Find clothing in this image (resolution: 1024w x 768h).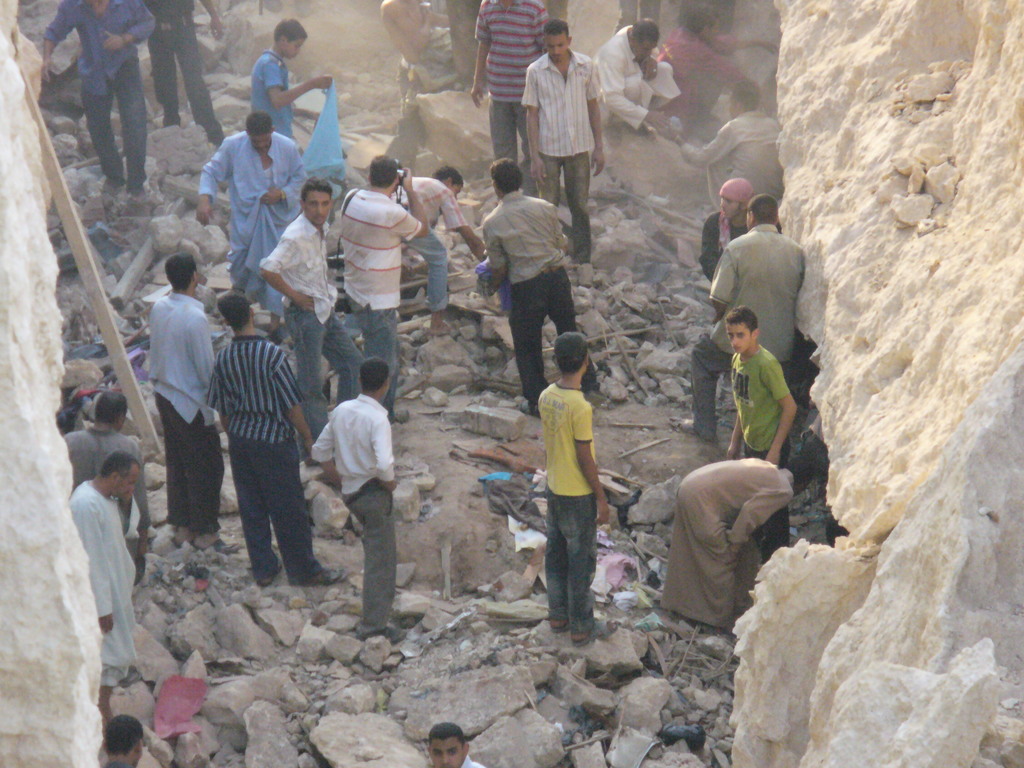
728,343,792,538.
